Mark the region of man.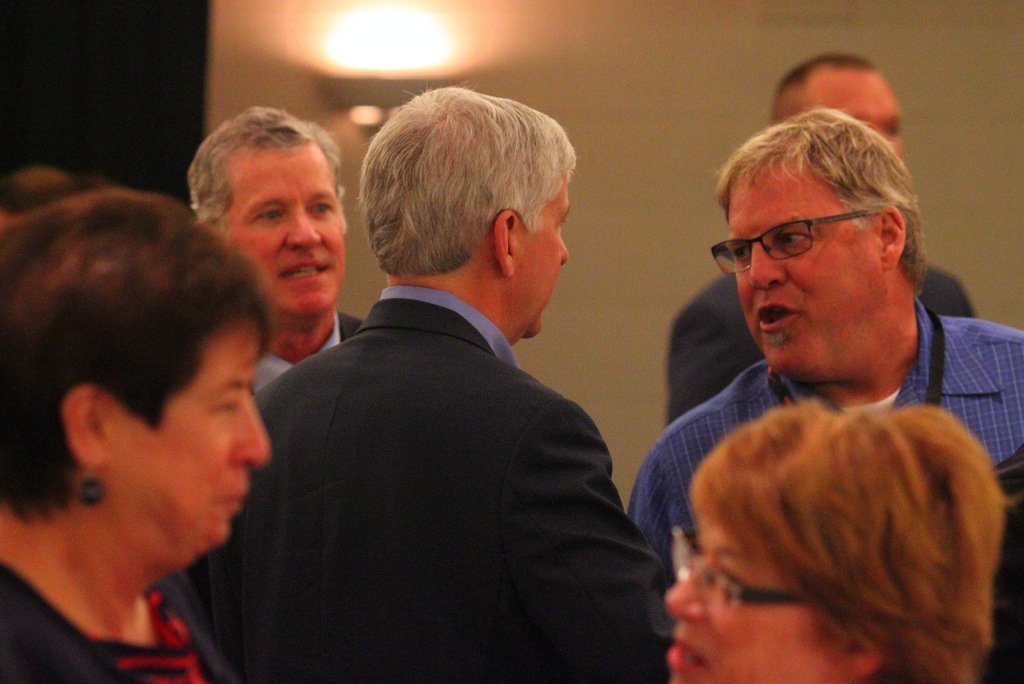
Region: (666,47,980,417).
